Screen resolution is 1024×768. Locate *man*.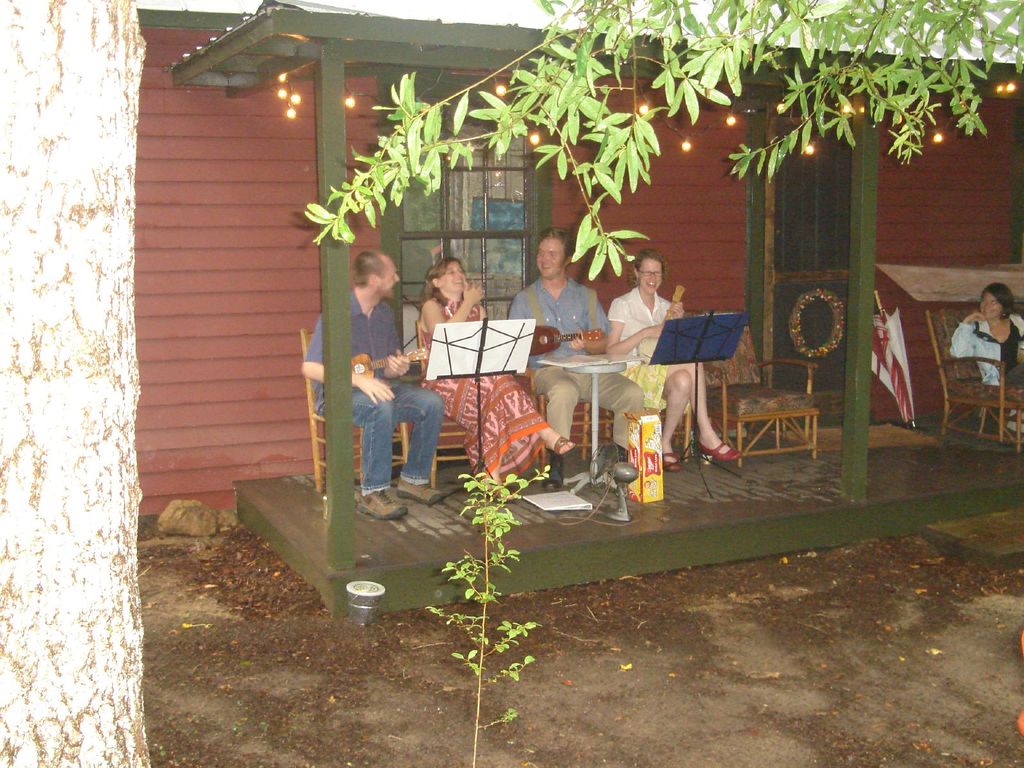
crop(509, 223, 652, 467).
